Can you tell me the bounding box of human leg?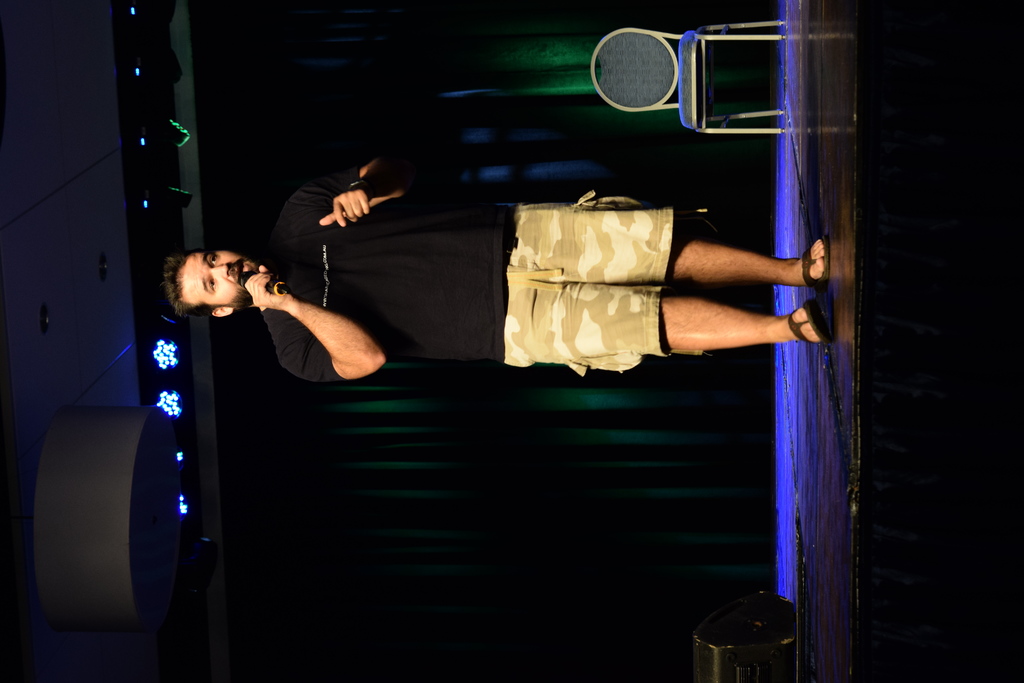
{"x1": 552, "y1": 204, "x2": 833, "y2": 285}.
